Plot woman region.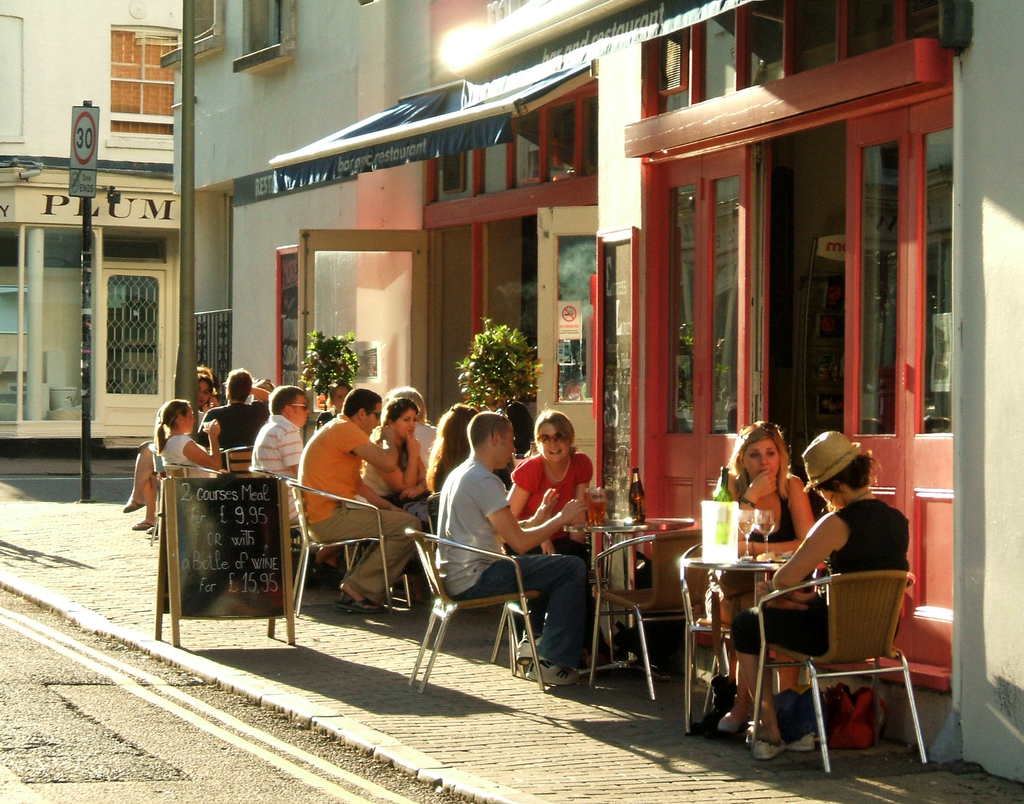
Plotted at 730 451 908 762.
